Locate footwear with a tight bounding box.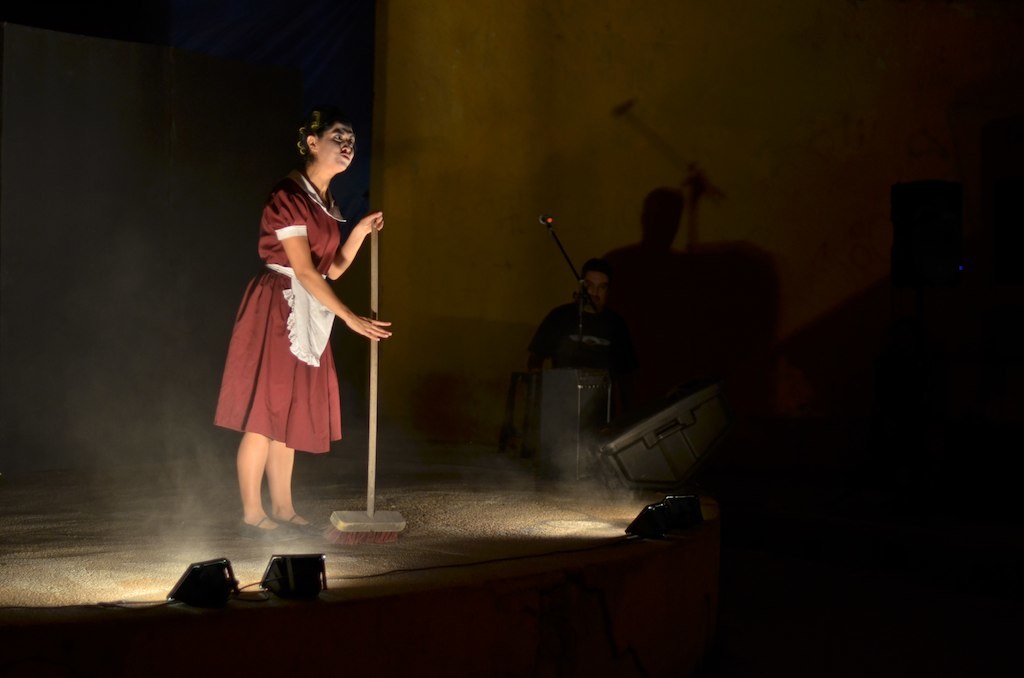
bbox=[235, 516, 301, 542].
